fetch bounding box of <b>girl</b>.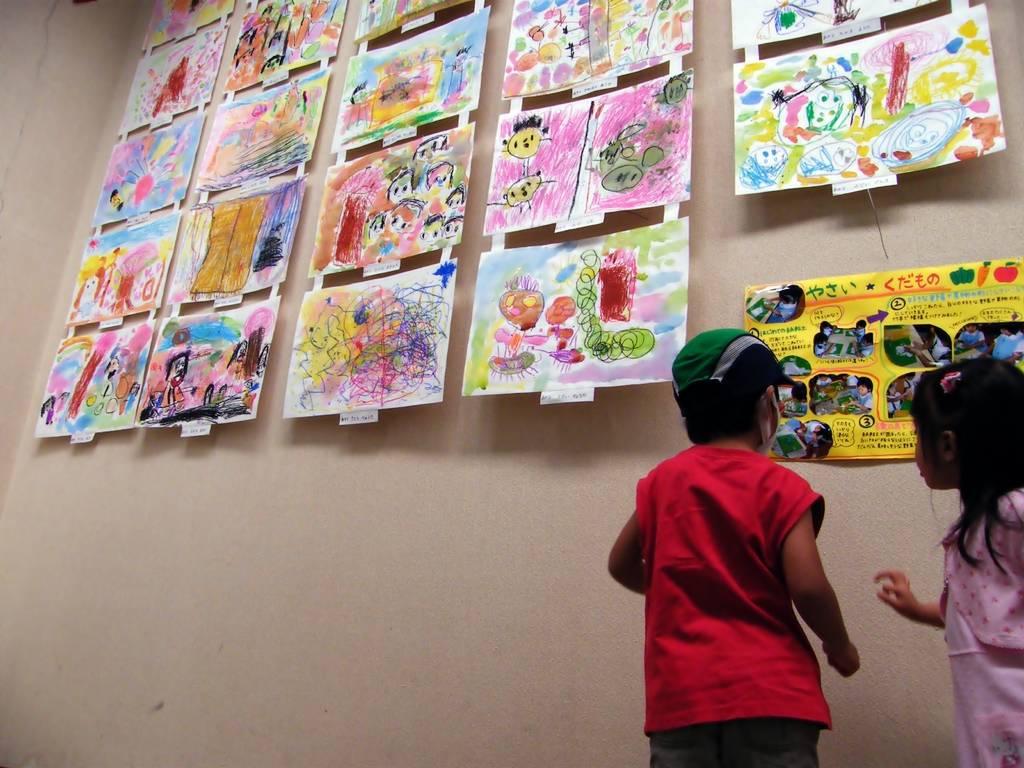
Bbox: (x1=957, y1=319, x2=987, y2=359).
